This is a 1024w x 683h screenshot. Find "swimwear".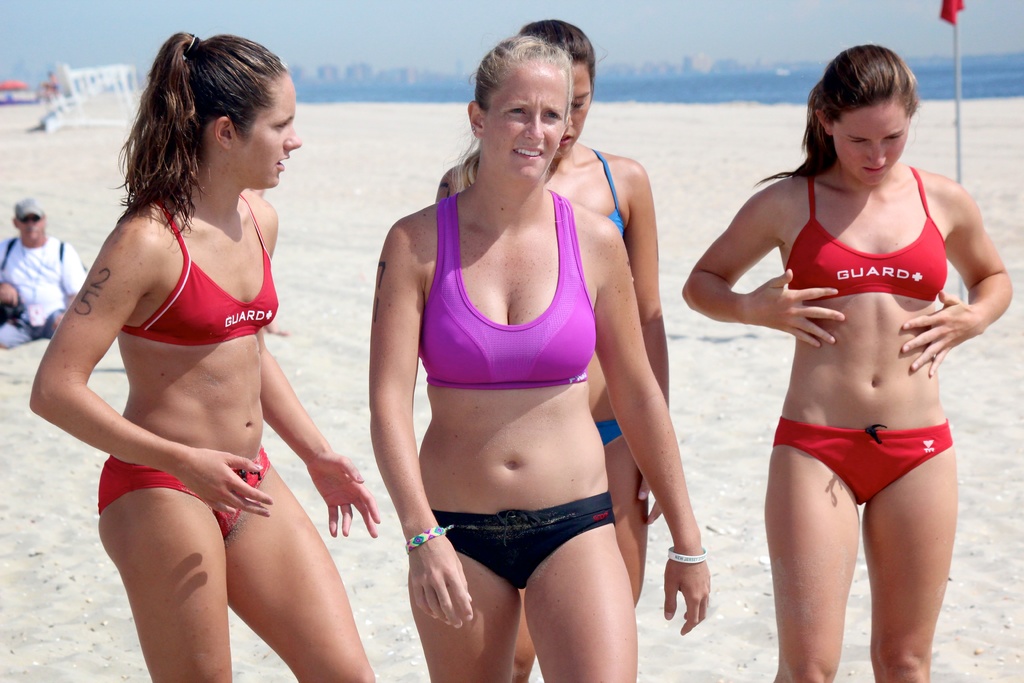
Bounding box: {"left": 596, "top": 416, "right": 630, "bottom": 444}.
